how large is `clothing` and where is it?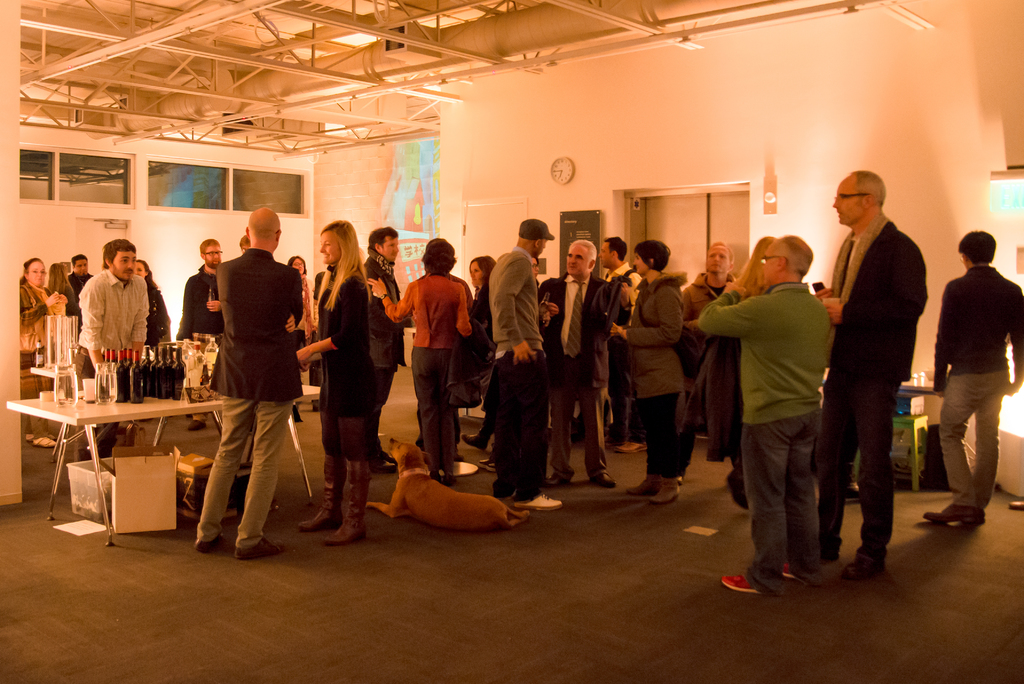
Bounding box: 485:247:551:494.
